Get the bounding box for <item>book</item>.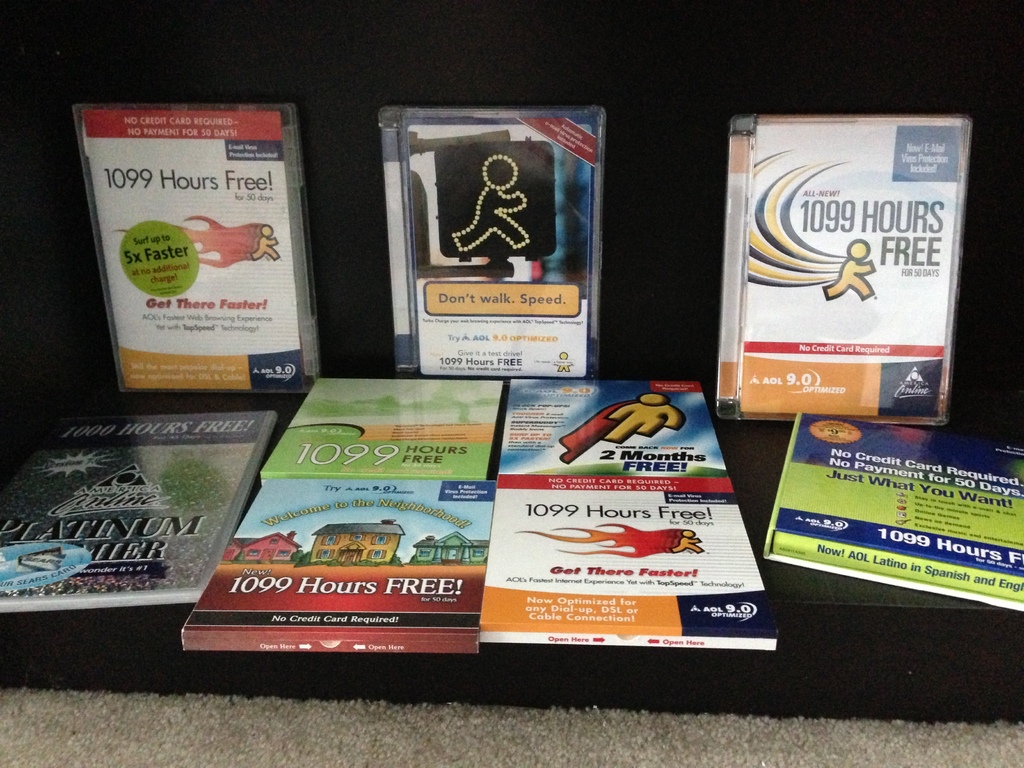
(left=495, top=382, right=737, bottom=492).
